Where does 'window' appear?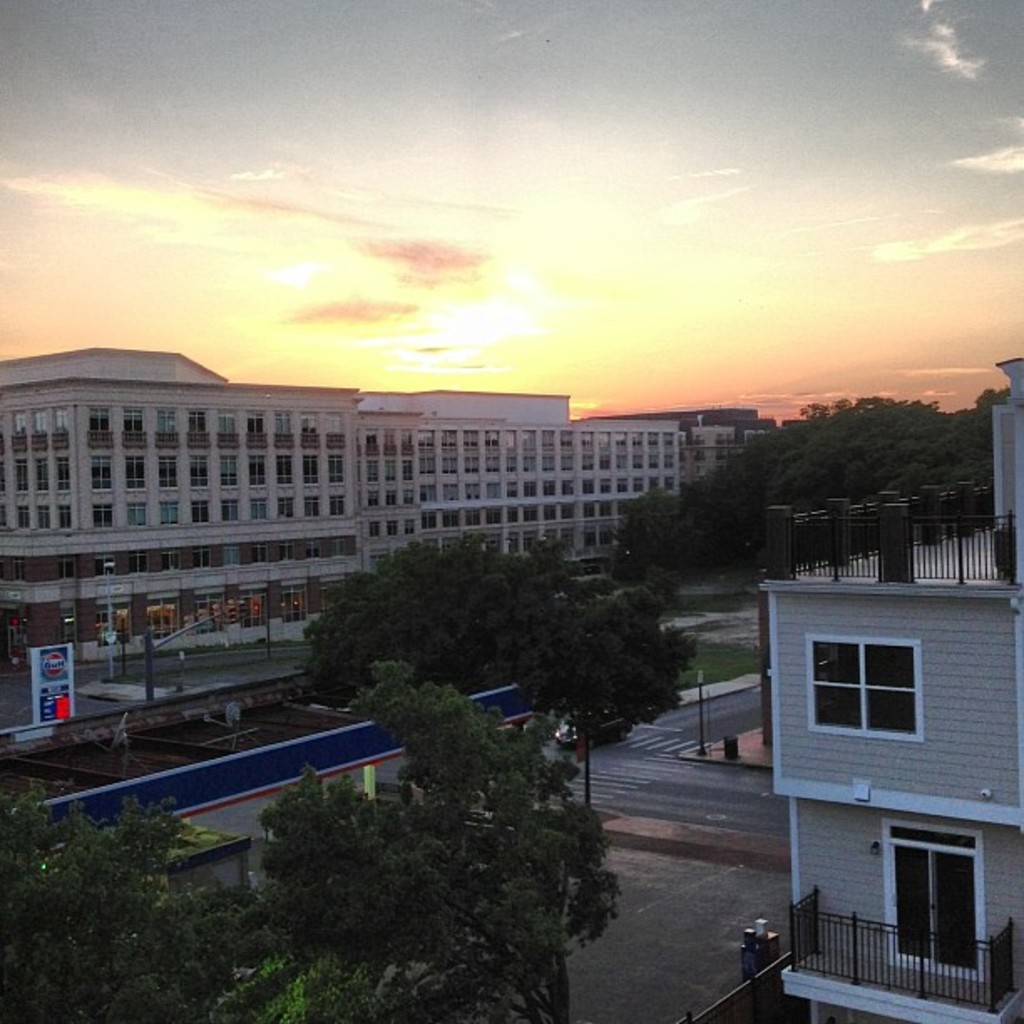
Appears at [left=129, top=552, right=146, bottom=569].
